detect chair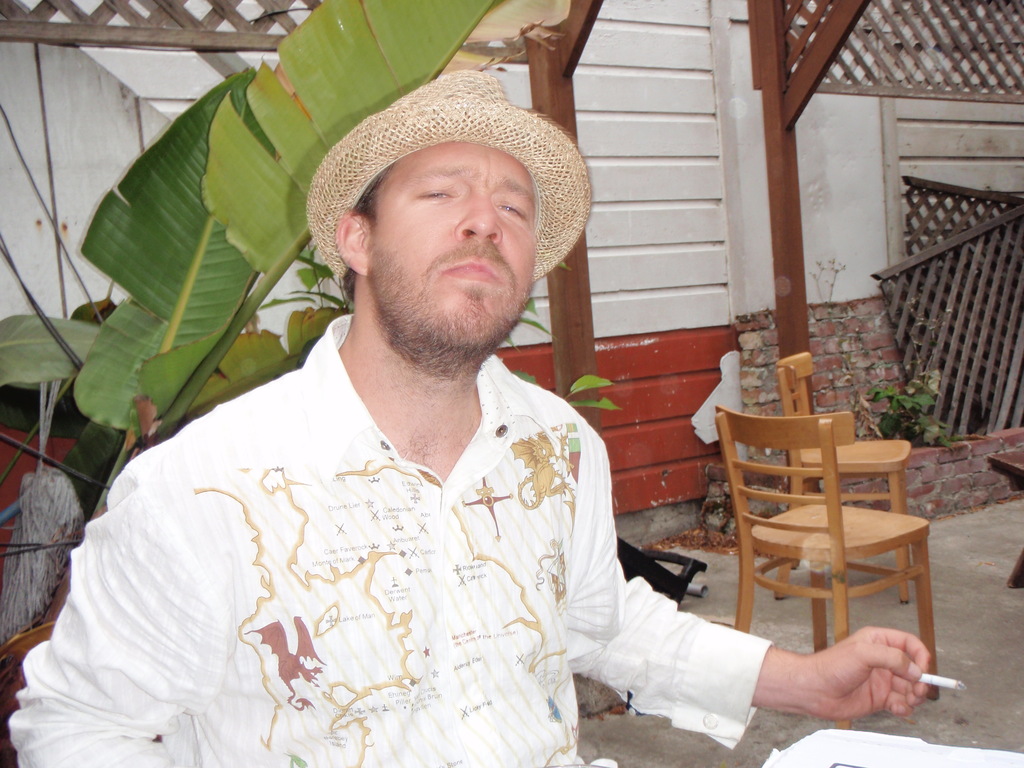
[x1=771, y1=348, x2=915, y2=600]
